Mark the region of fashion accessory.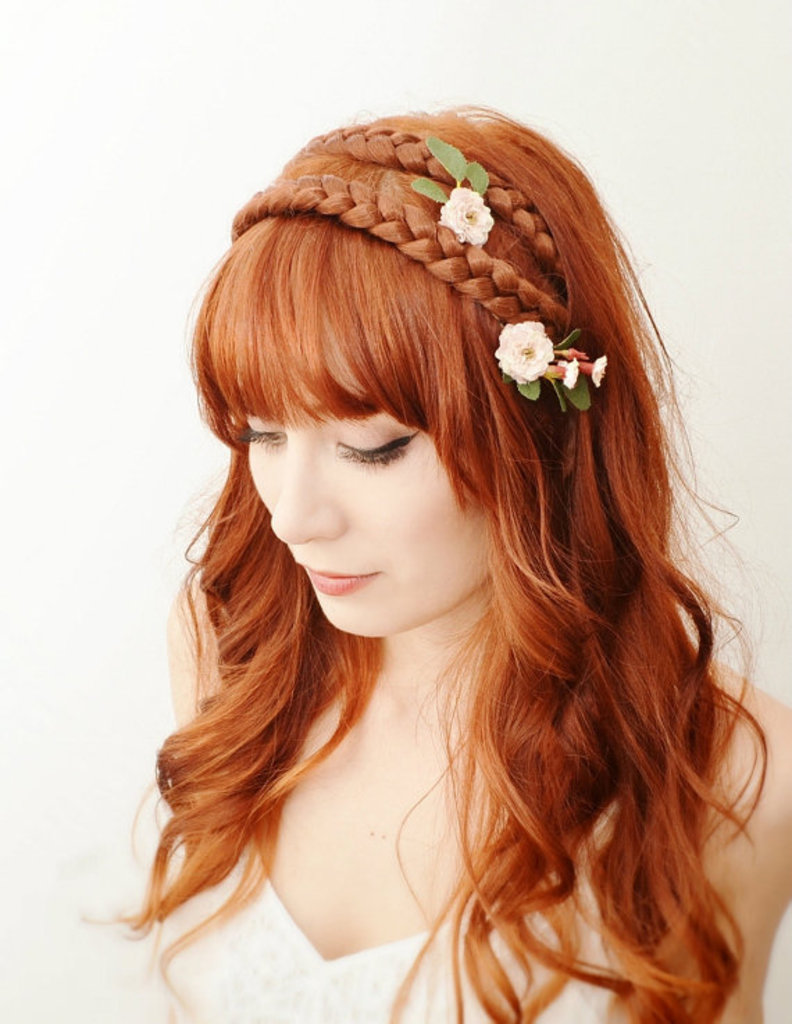
Region: <bbox>495, 321, 610, 411</bbox>.
